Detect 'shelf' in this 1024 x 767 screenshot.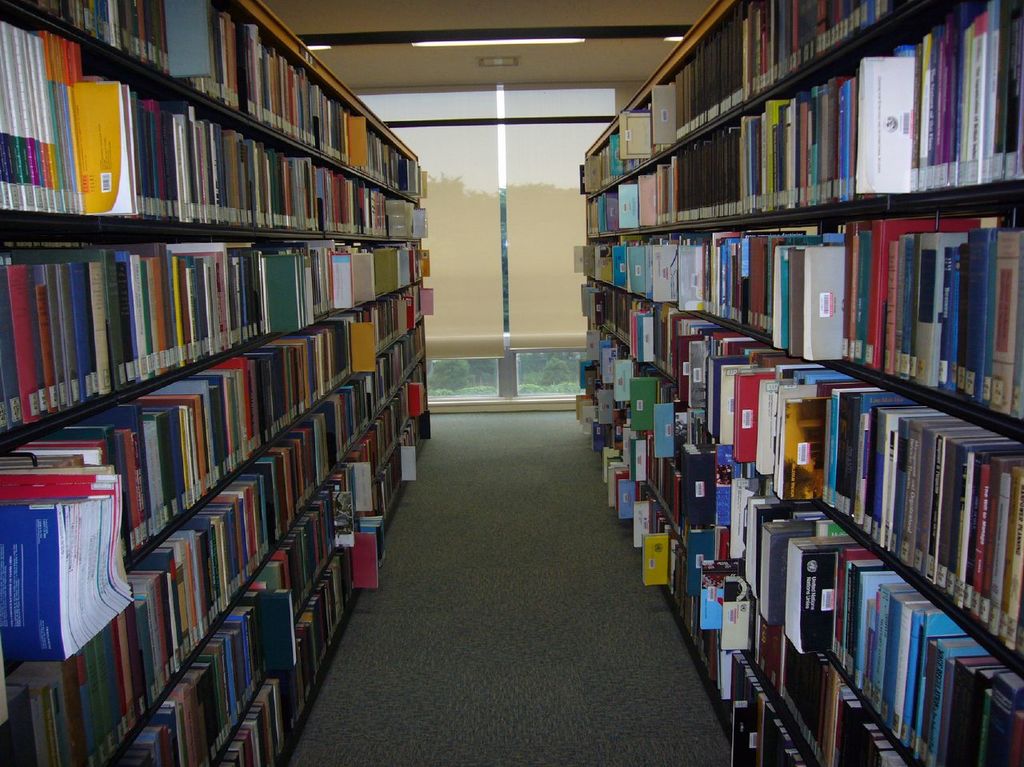
Detection: (left=111, top=369, right=433, bottom=765).
